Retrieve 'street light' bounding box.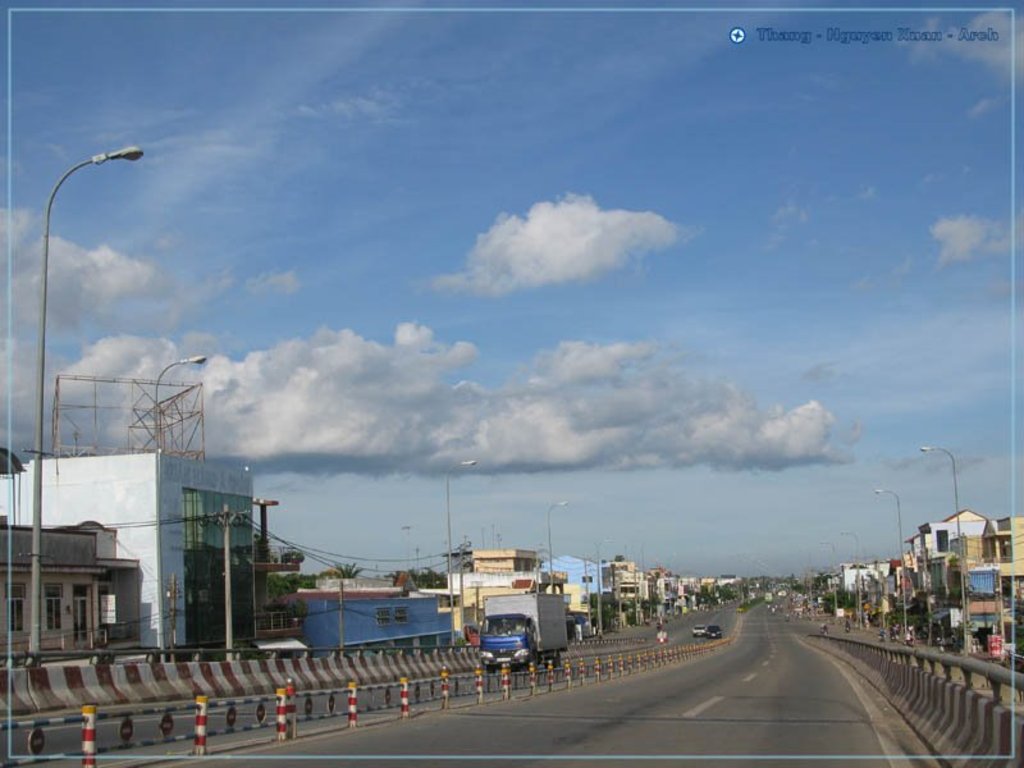
Bounding box: [left=815, top=544, right=841, bottom=622].
